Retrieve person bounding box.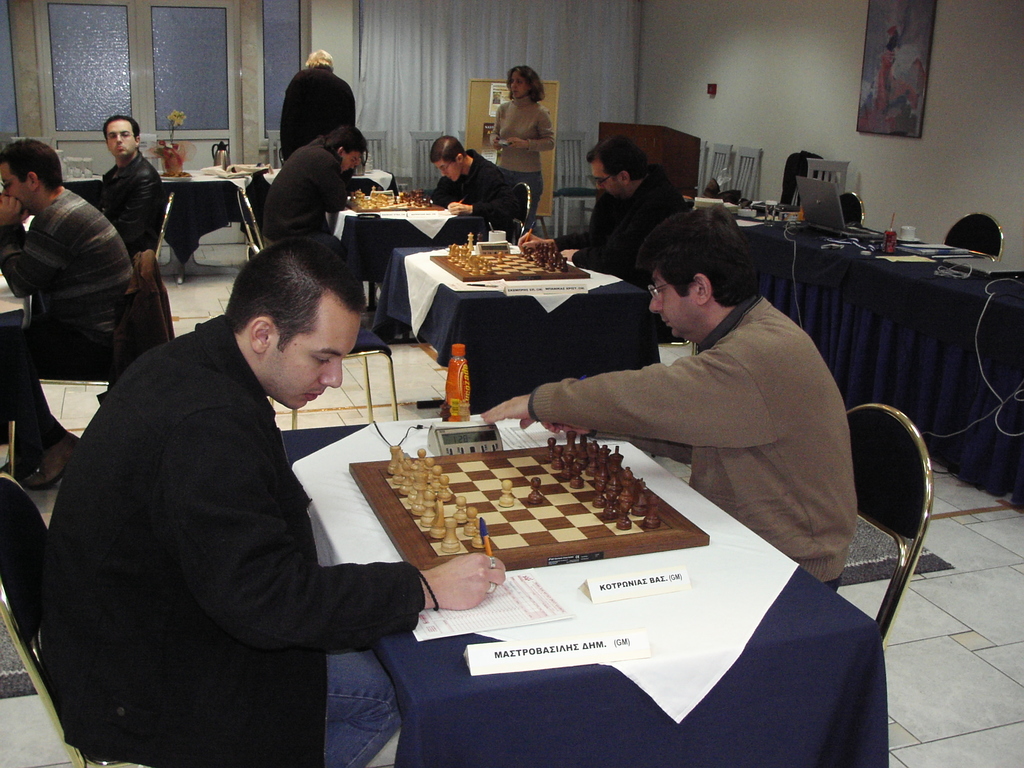
Bounding box: rect(513, 129, 690, 292).
